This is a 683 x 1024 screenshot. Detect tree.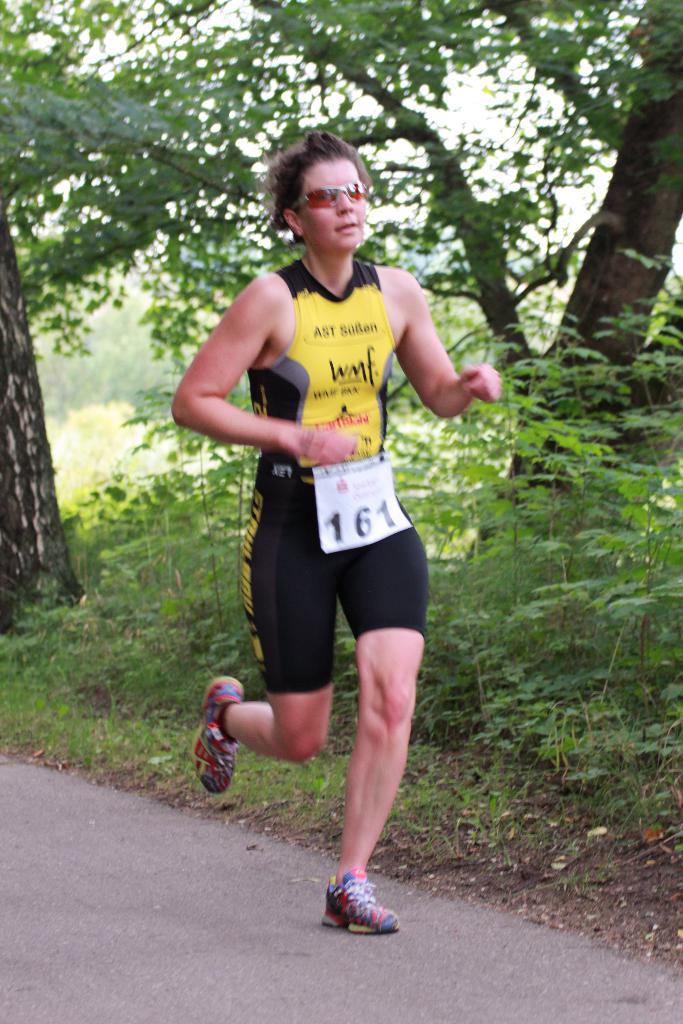
rect(0, 0, 682, 657).
